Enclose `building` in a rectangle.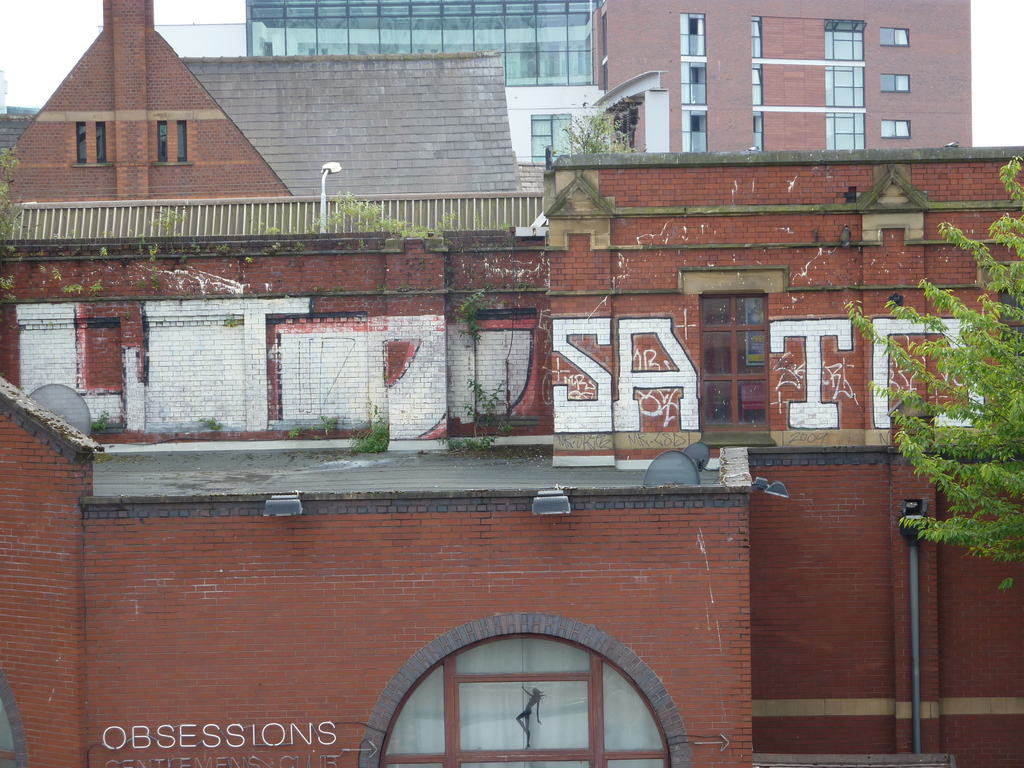
crop(584, 0, 972, 147).
